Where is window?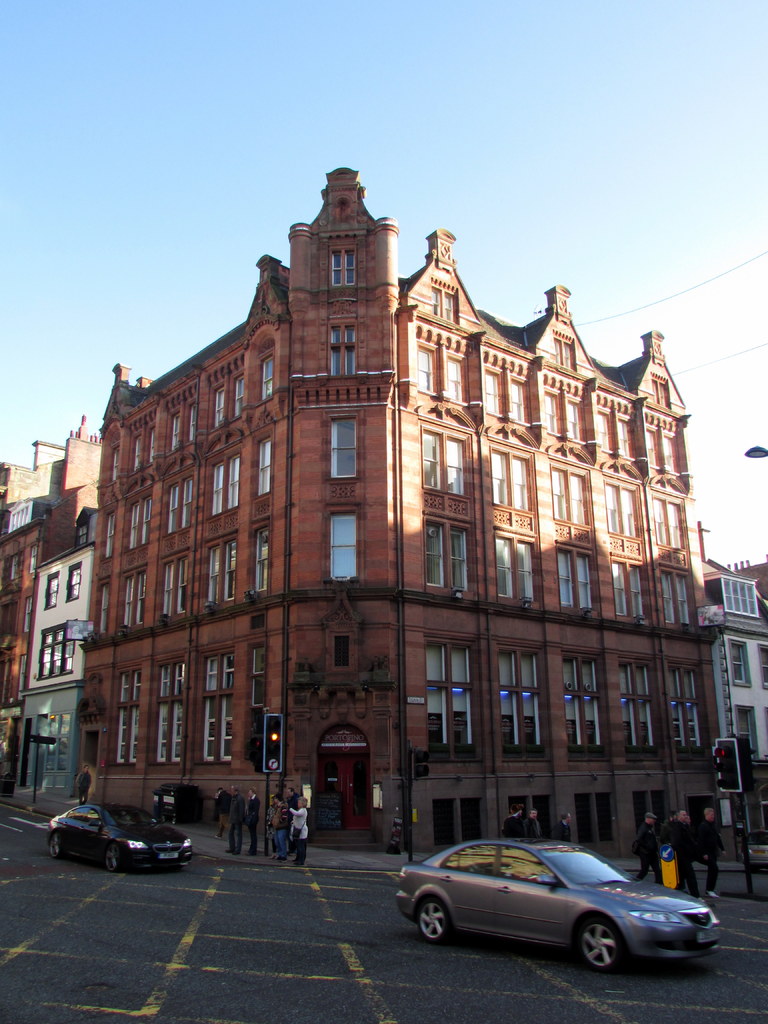
(324, 514, 358, 582).
